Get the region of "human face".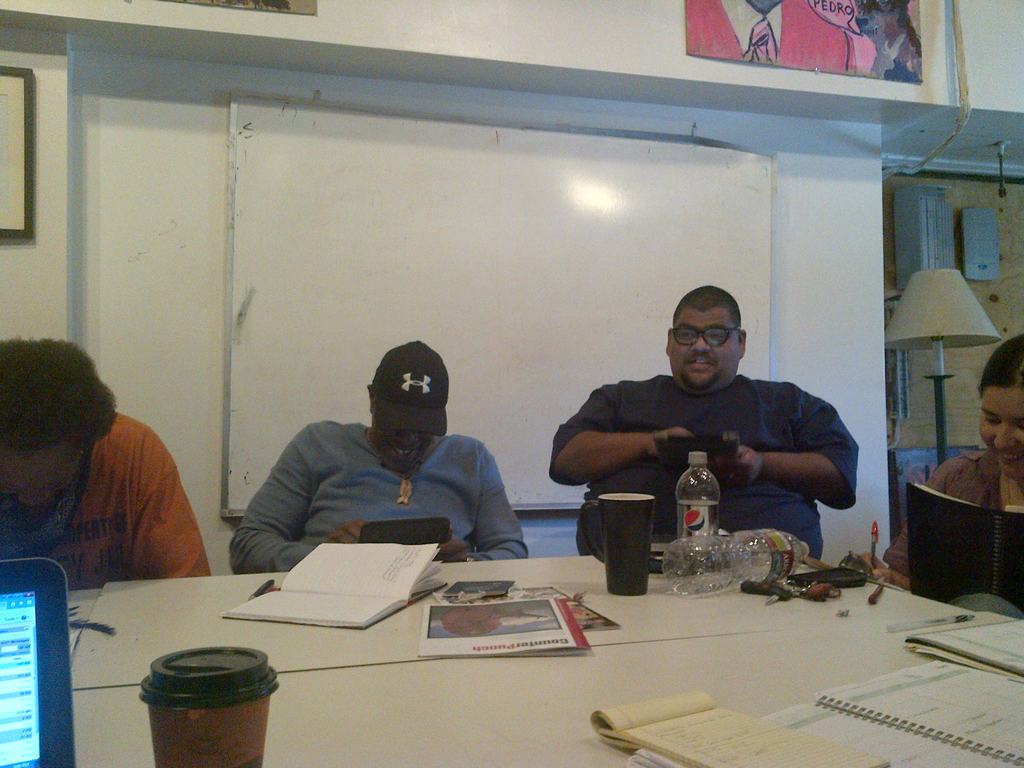
671,310,739,389.
